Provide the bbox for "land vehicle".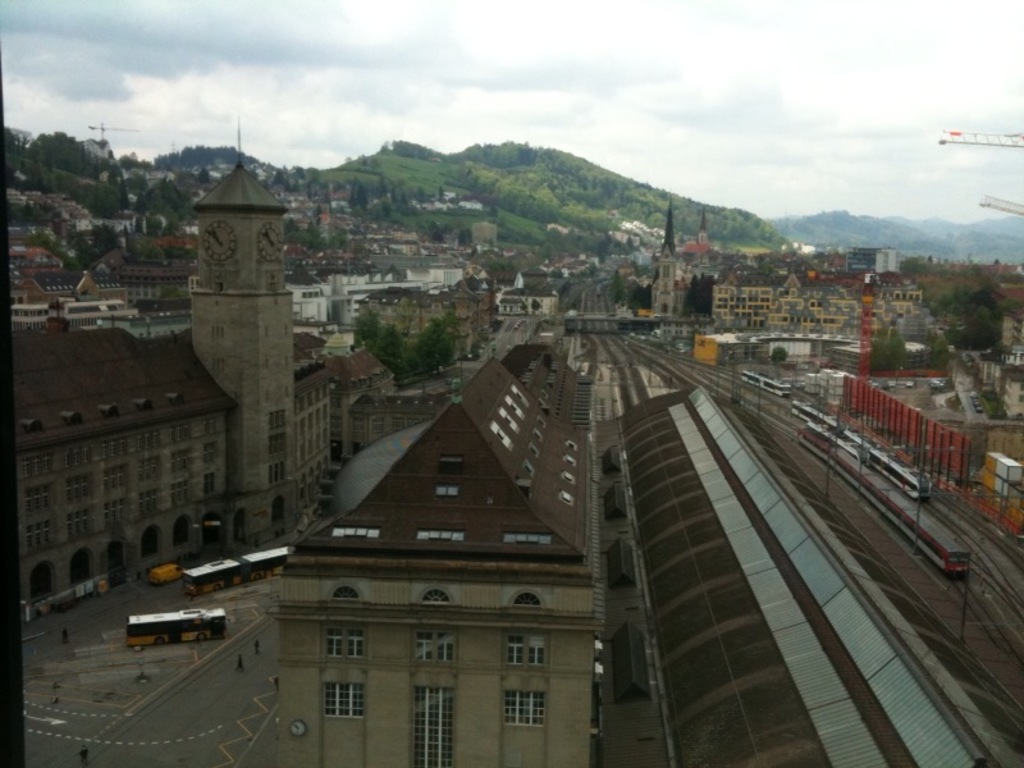
bbox=(128, 609, 228, 643).
